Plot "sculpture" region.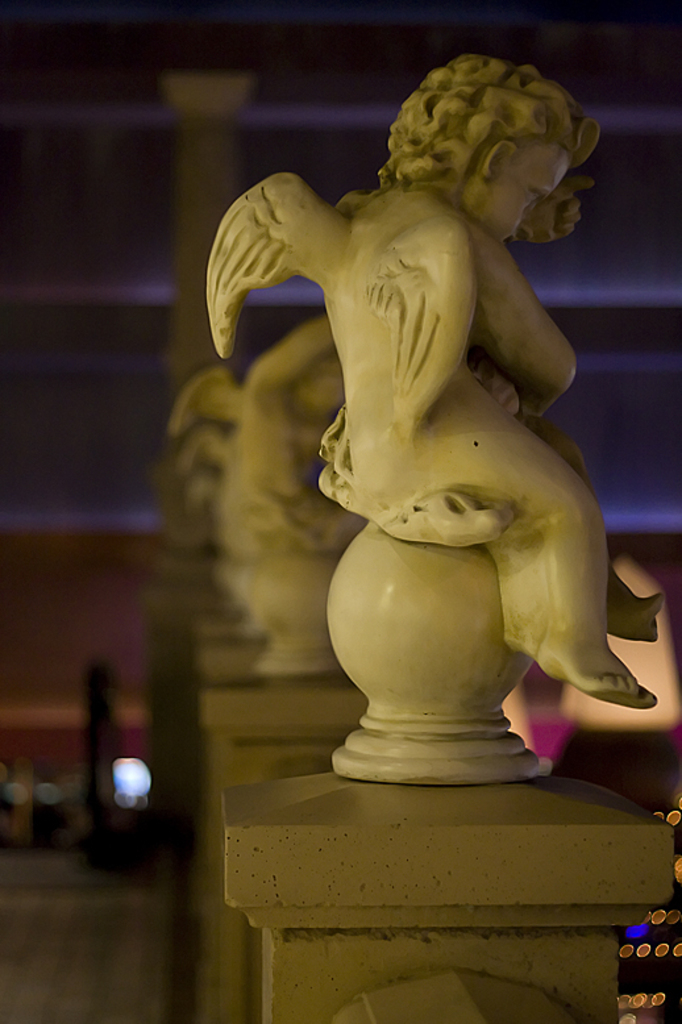
Plotted at [205, 49, 670, 705].
